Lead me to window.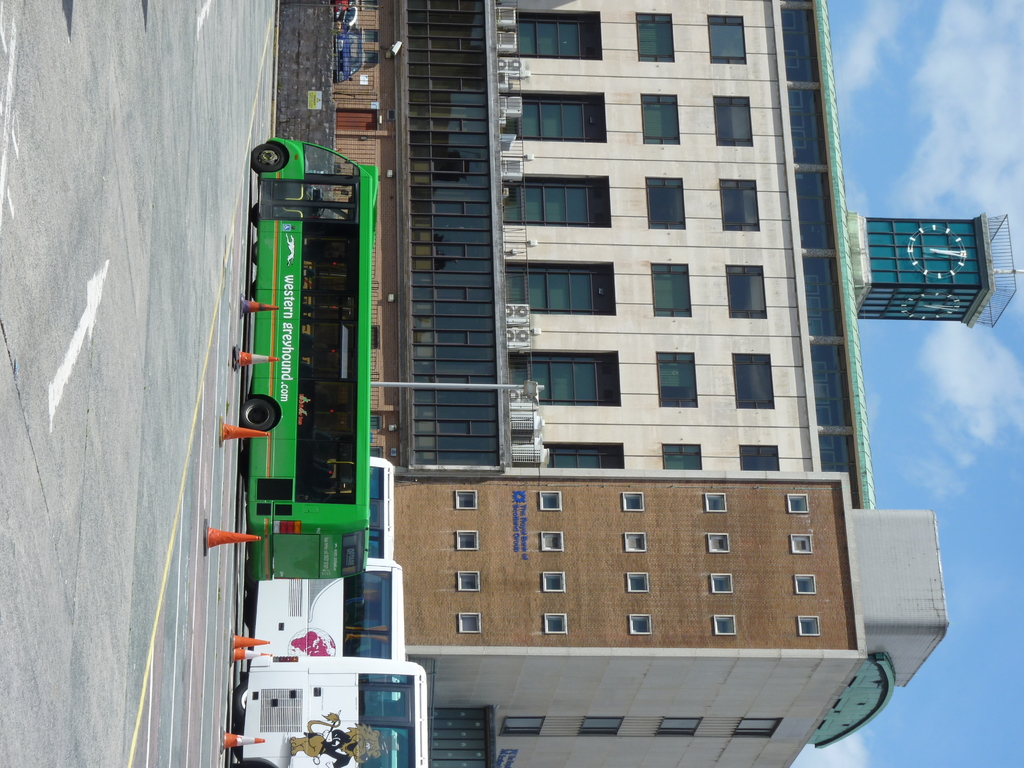
Lead to [788, 495, 810, 515].
